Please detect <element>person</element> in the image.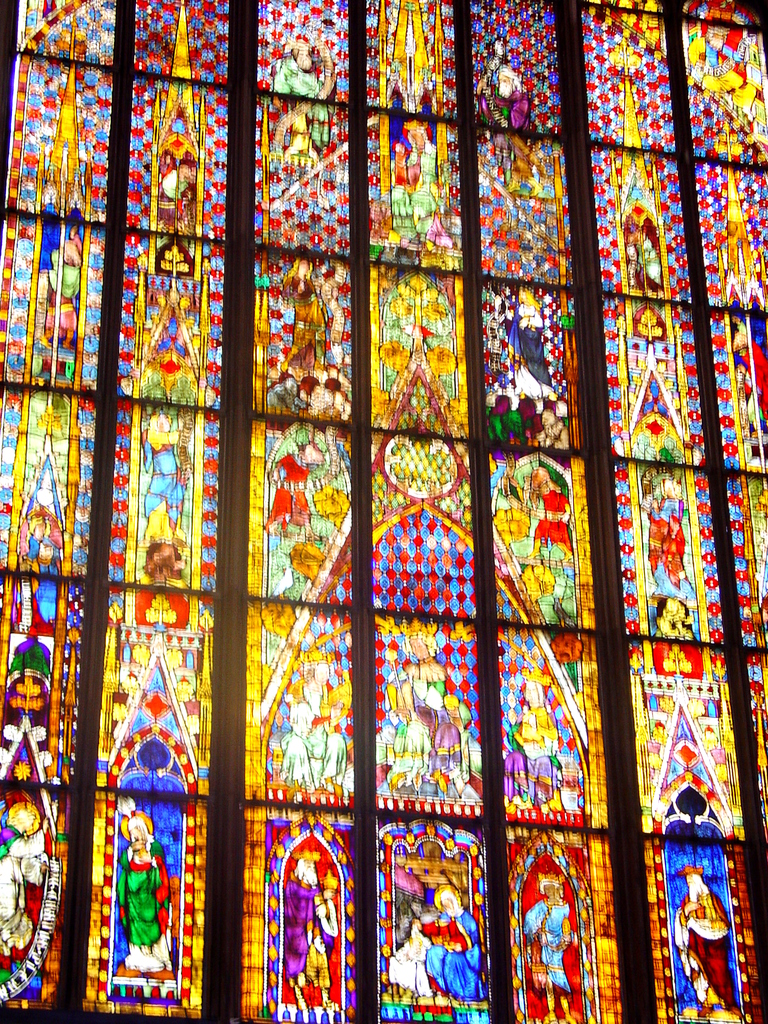
BBox(277, 652, 342, 792).
